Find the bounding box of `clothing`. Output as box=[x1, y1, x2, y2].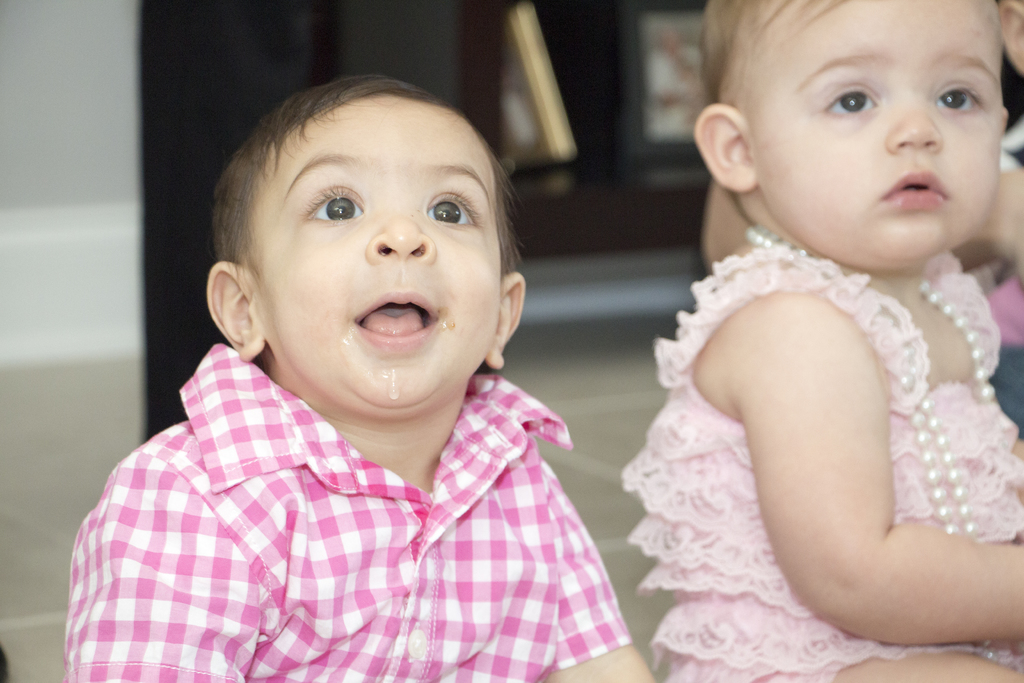
box=[625, 243, 1023, 682].
